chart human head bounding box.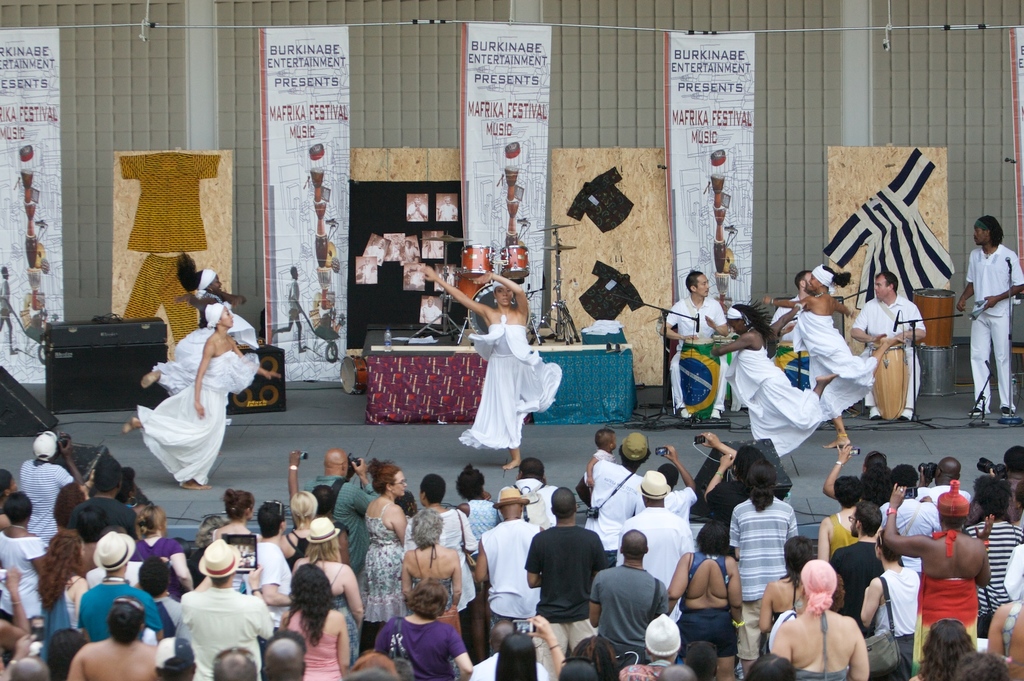
Charted: detection(347, 652, 406, 680).
